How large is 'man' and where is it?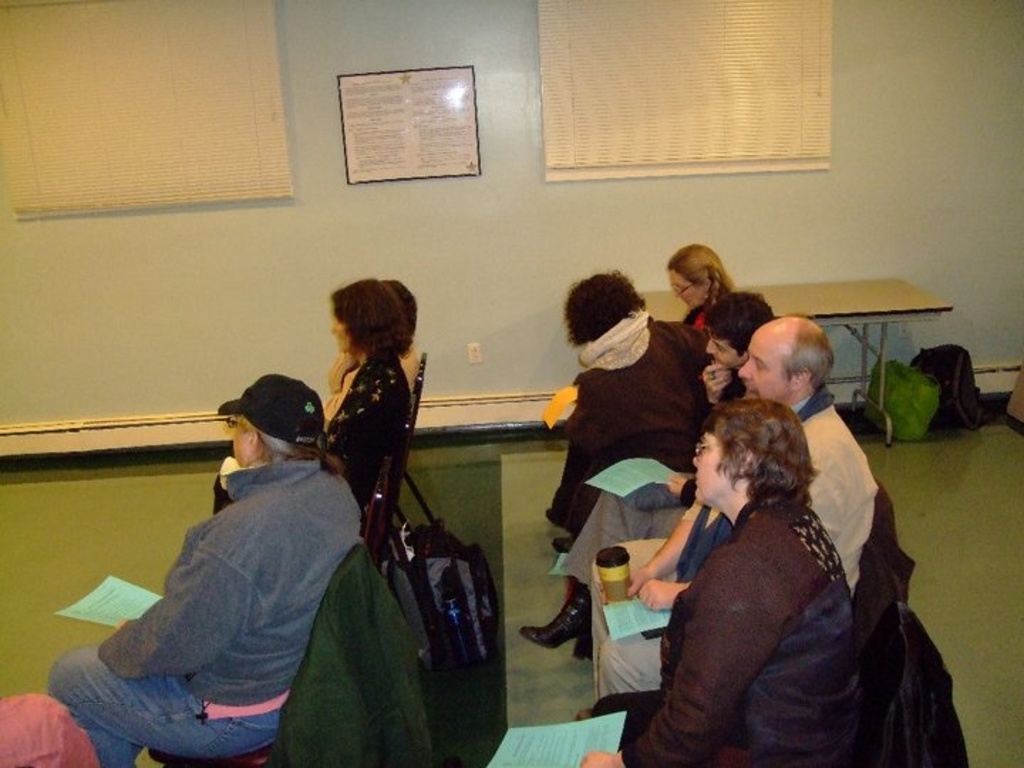
Bounding box: (80,367,421,757).
